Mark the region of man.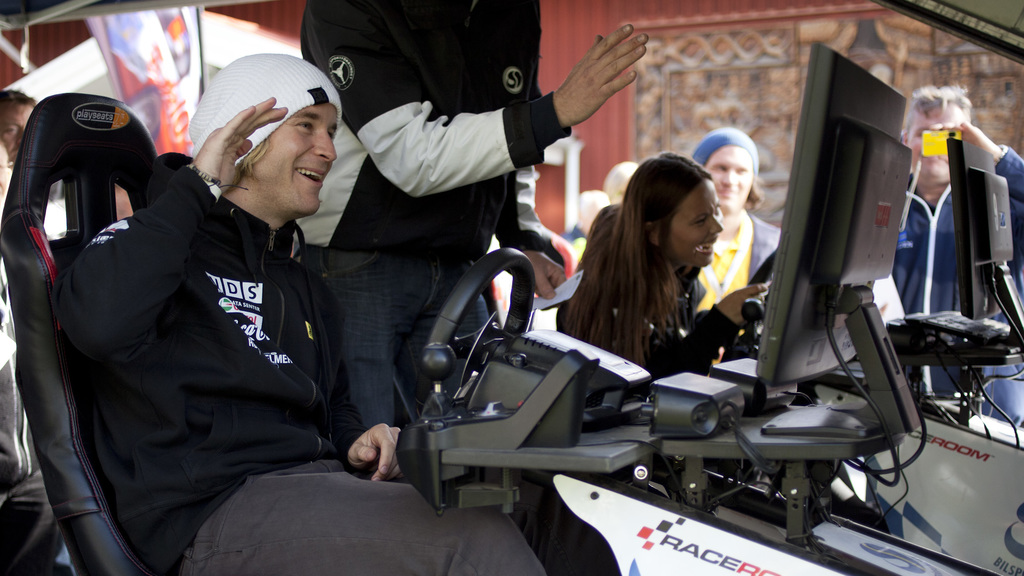
Region: pyautogui.locateOnScreen(0, 144, 38, 575).
